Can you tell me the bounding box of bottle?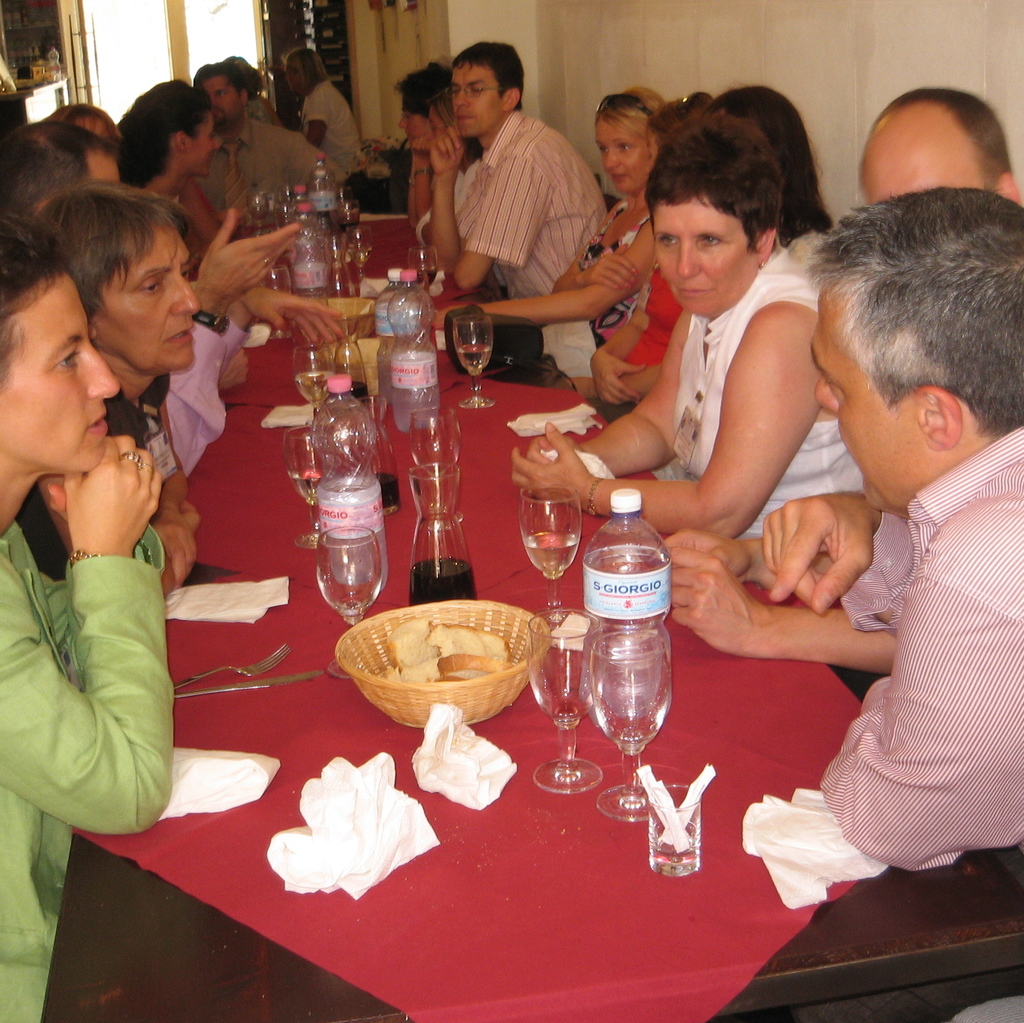
Rect(370, 262, 399, 407).
